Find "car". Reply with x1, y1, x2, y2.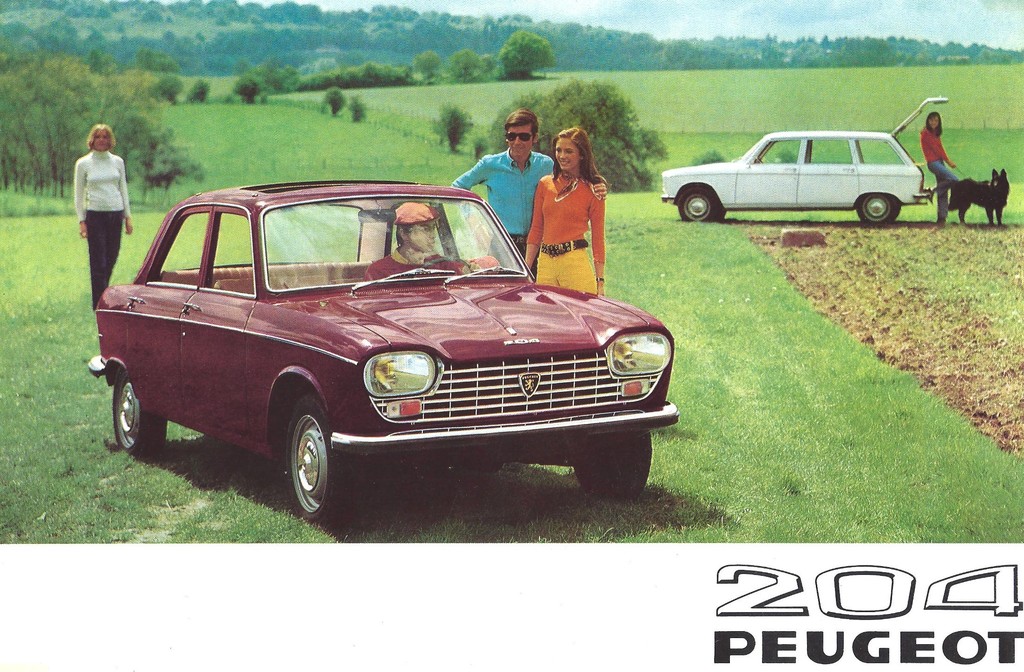
661, 95, 955, 232.
